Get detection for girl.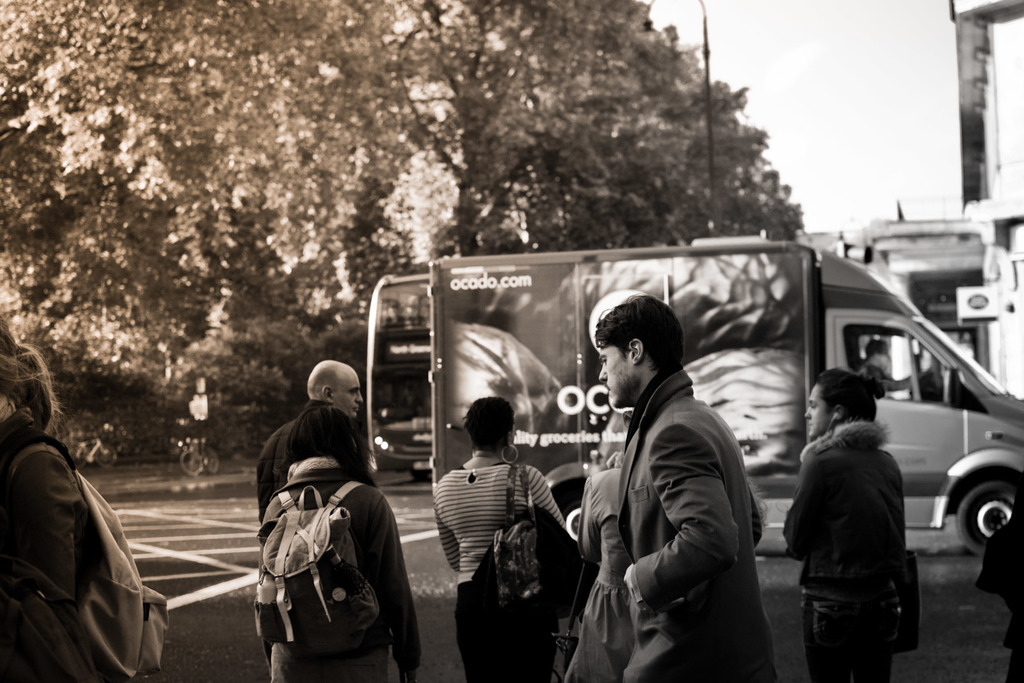
Detection: bbox(783, 368, 907, 682).
